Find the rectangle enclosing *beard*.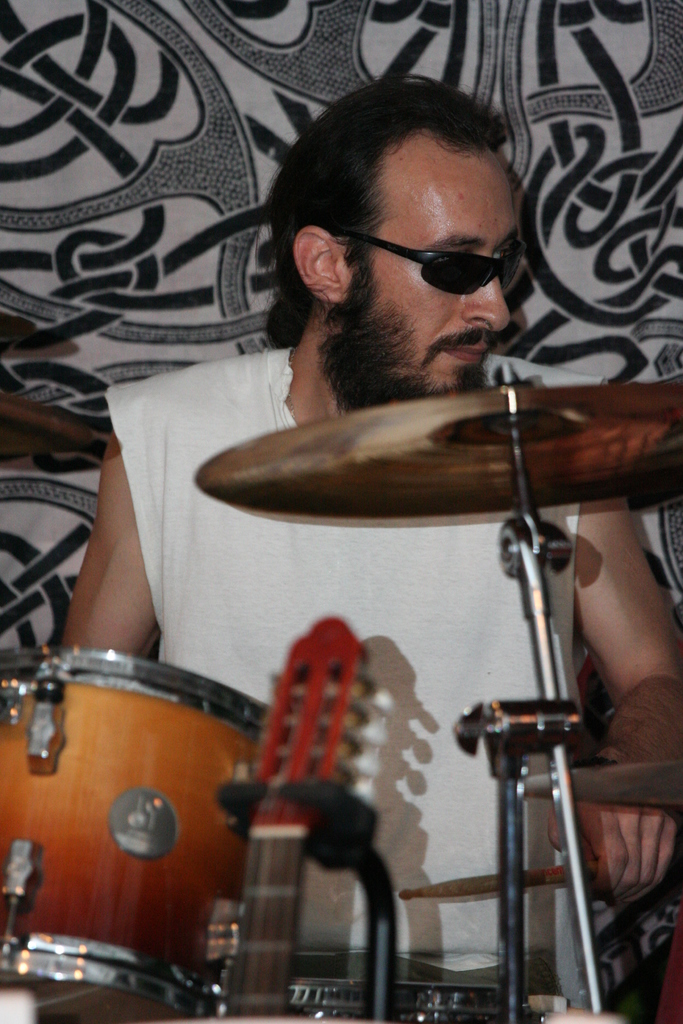
x1=317, y1=227, x2=523, y2=382.
